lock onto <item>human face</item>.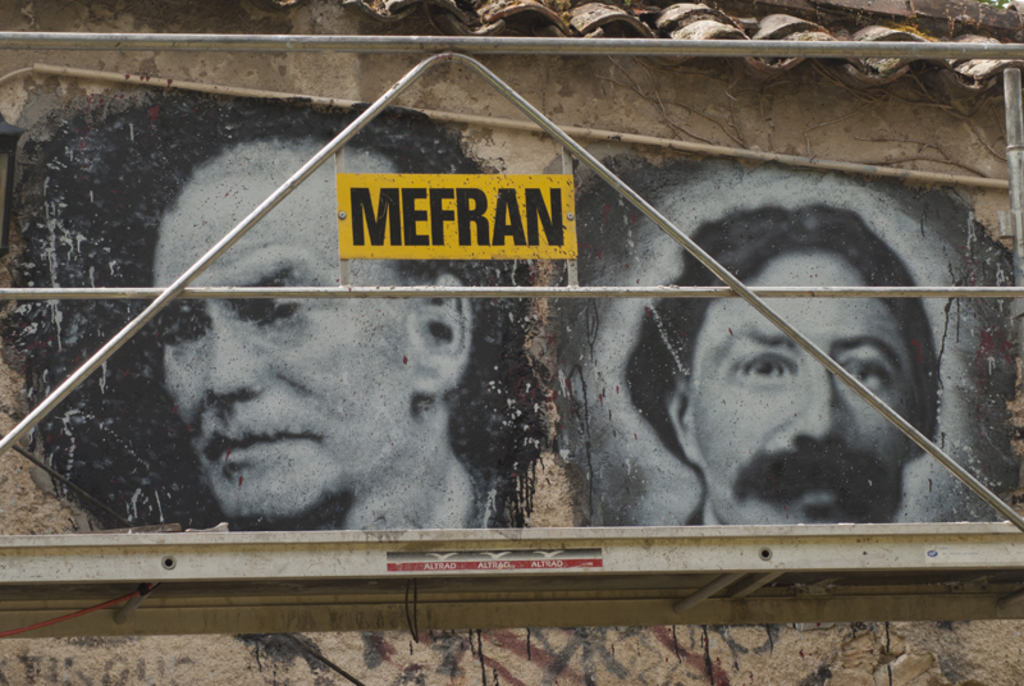
Locked: 685 247 910 522.
